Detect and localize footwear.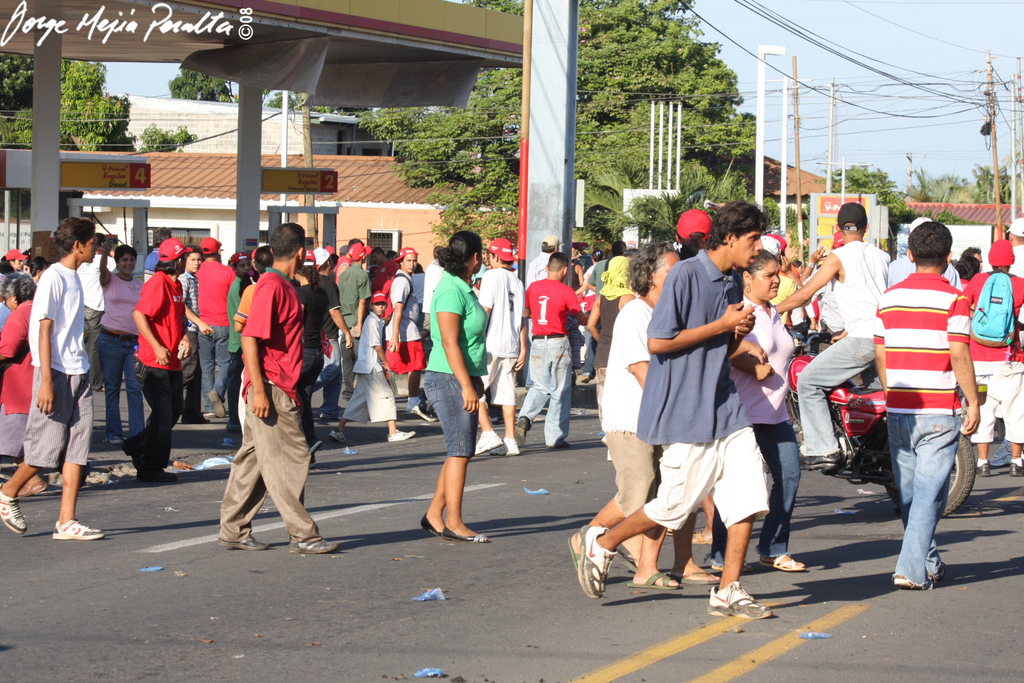
Localized at pyautogui.locateOnScreen(709, 582, 776, 622).
